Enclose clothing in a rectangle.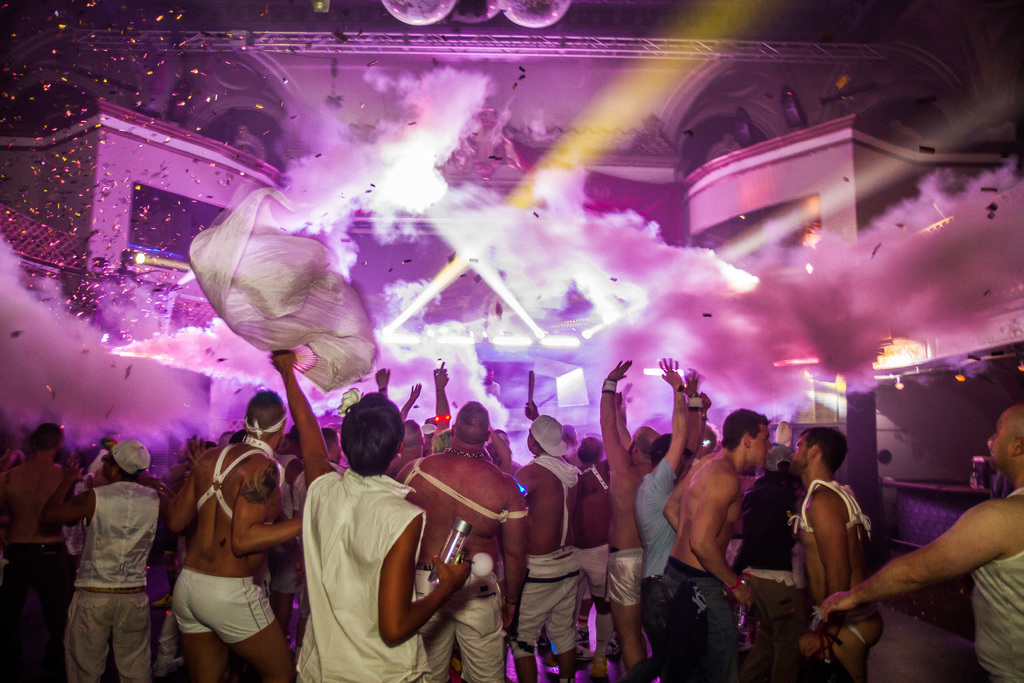
795,486,872,527.
